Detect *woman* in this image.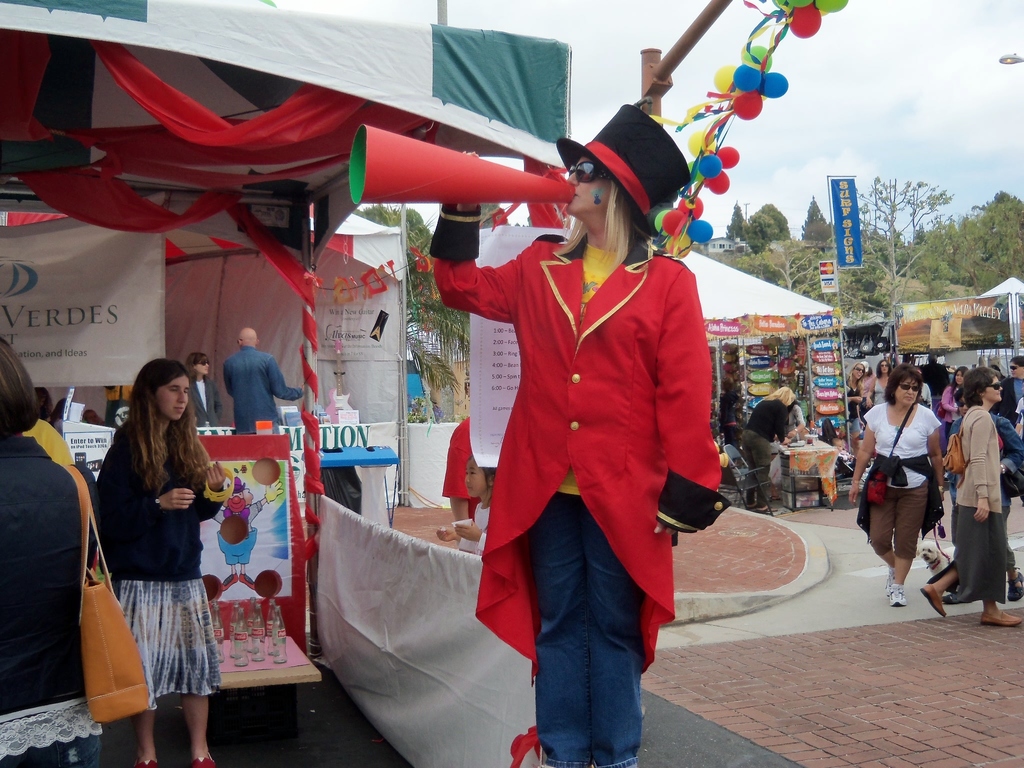
Detection: {"x1": 874, "y1": 361, "x2": 887, "y2": 406}.
